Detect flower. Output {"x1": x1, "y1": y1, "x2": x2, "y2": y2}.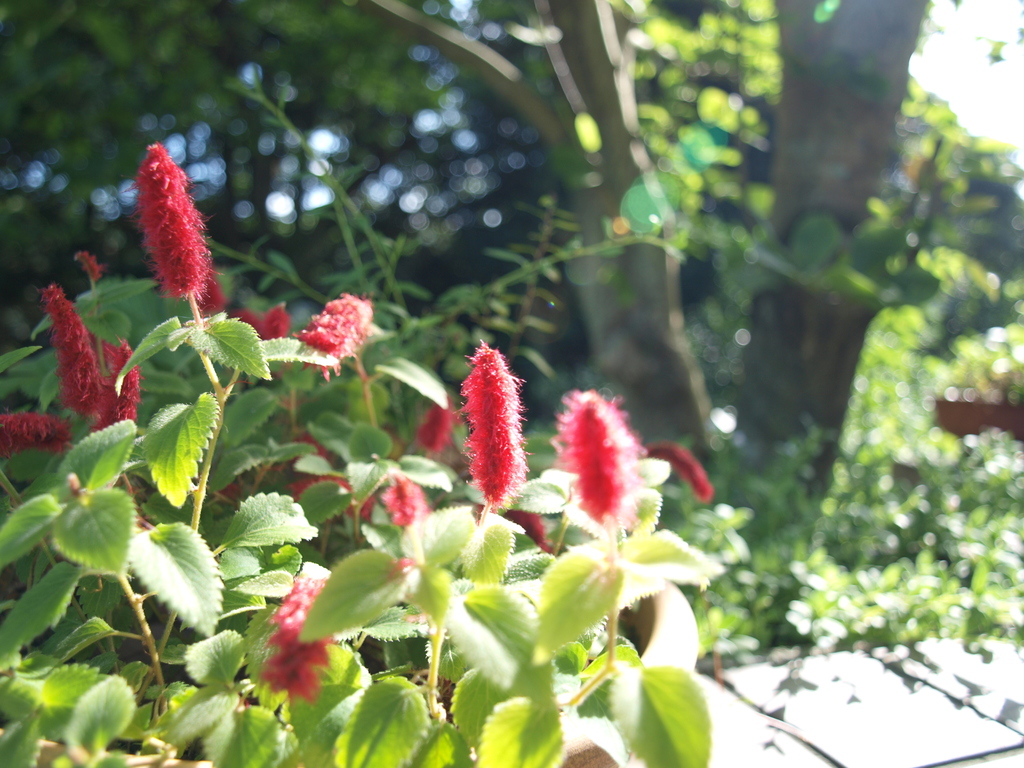
{"x1": 278, "y1": 284, "x2": 368, "y2": 372}.
